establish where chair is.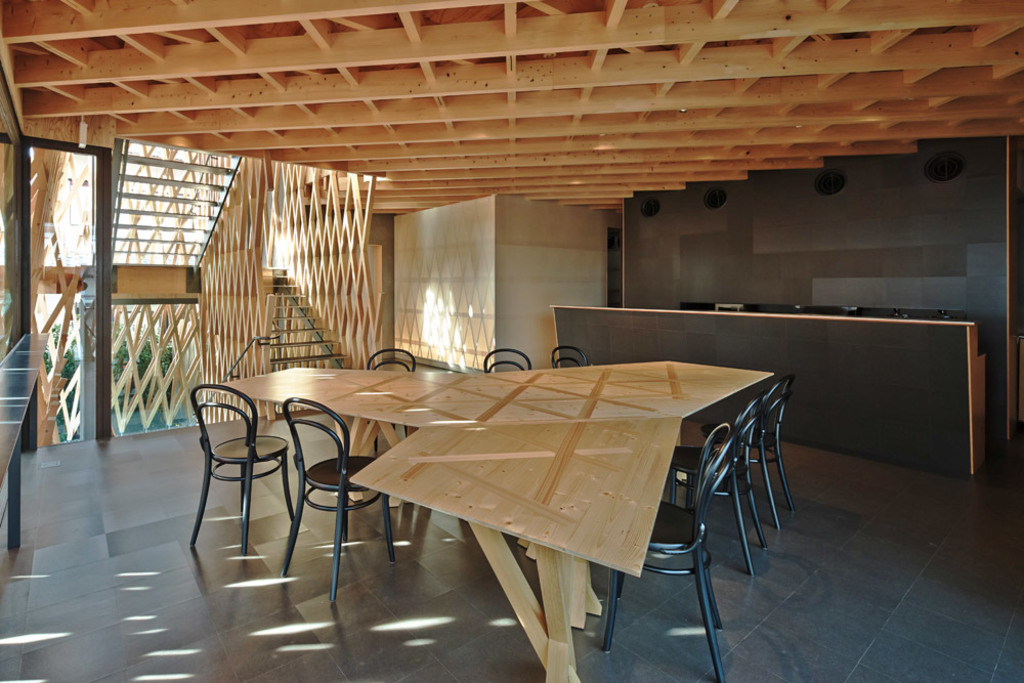
Established at Rect(546, 346, 590, 371).
